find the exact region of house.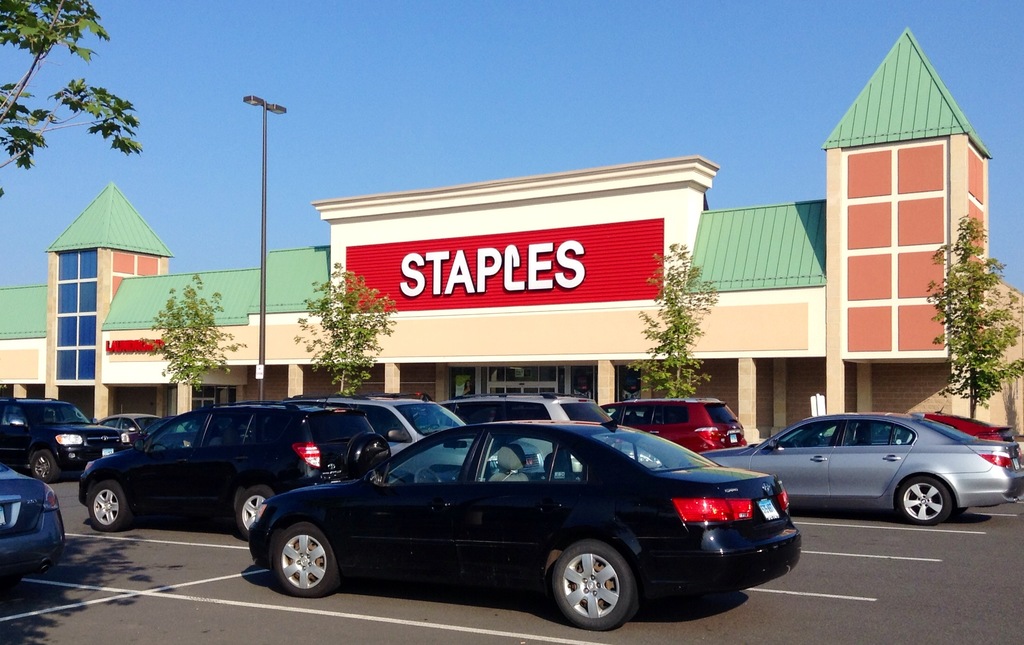
Exact region: 0/20/1023/442.
